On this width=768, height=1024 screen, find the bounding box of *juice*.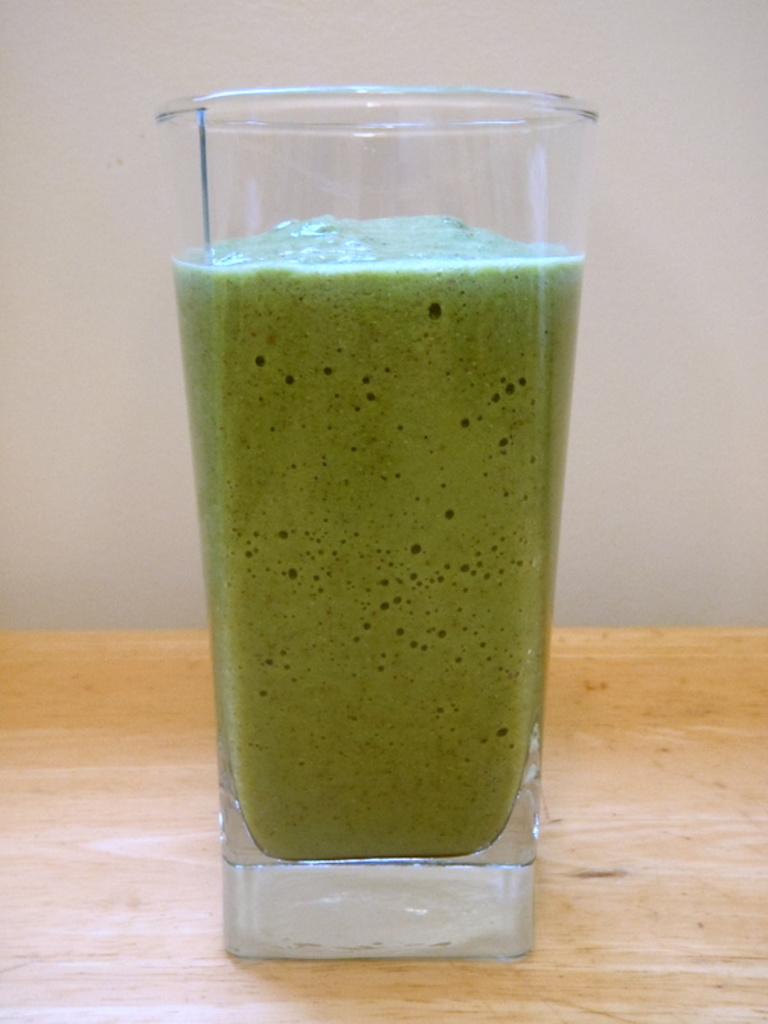
Bounding box: (172, 211, 584, 868).
